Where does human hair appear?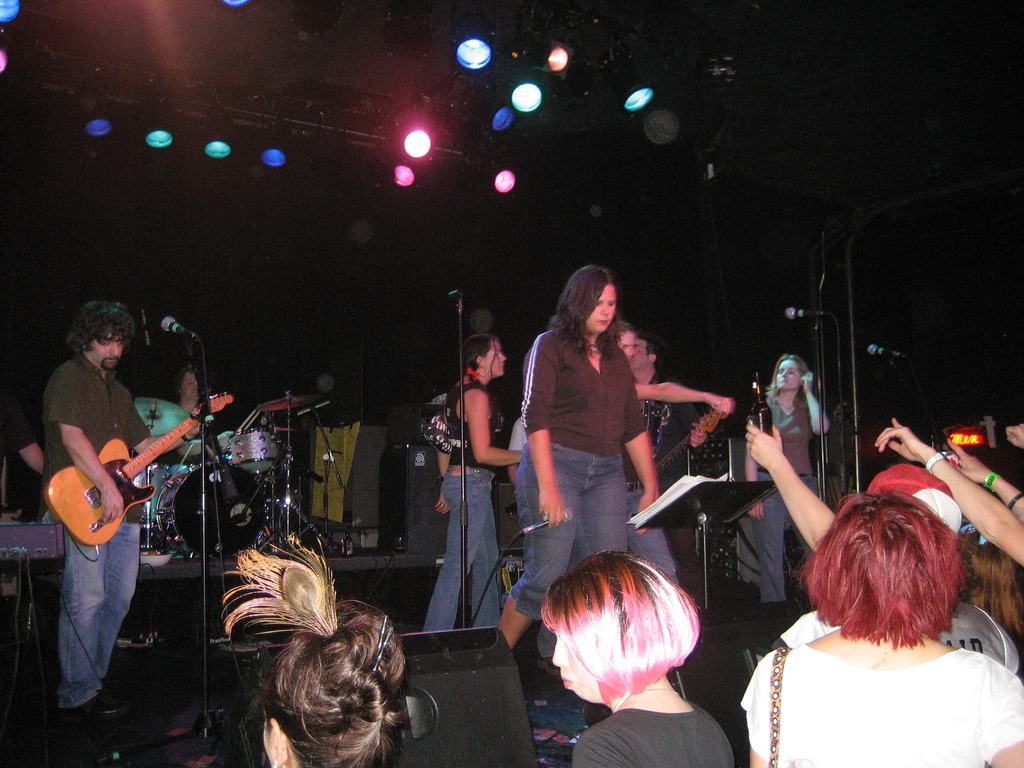
Appears at 806/491/975/673.
